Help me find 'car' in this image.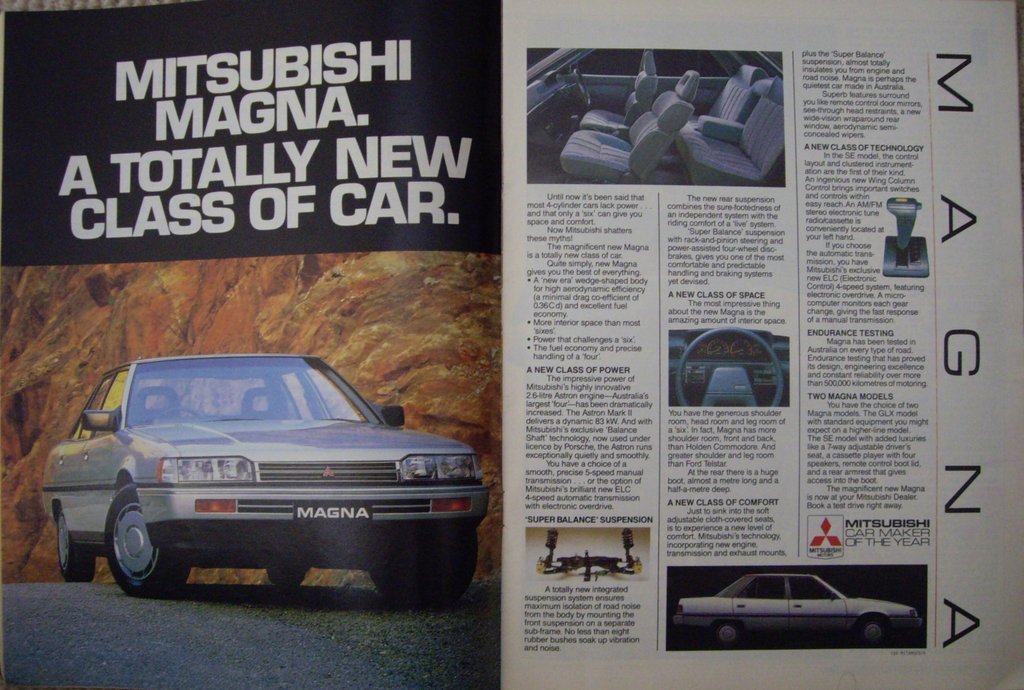
Found it: [36,349,487,602].
